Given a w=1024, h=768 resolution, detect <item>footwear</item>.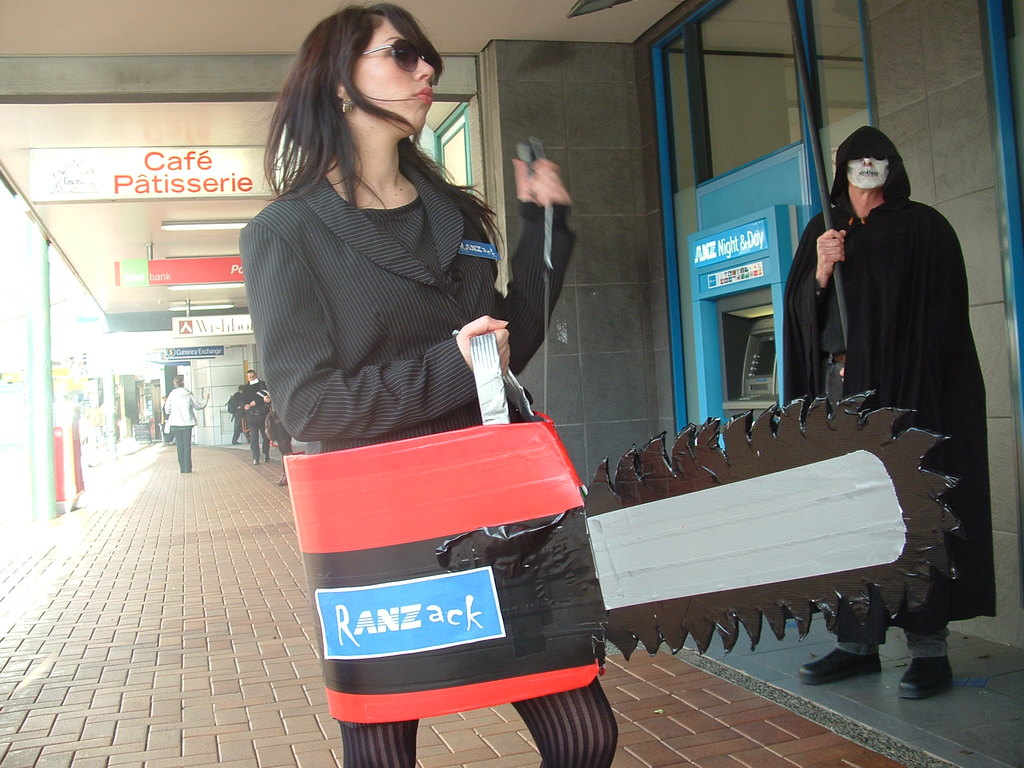
pyautogui.locateOnScreen(897, 653, 956, 692).
